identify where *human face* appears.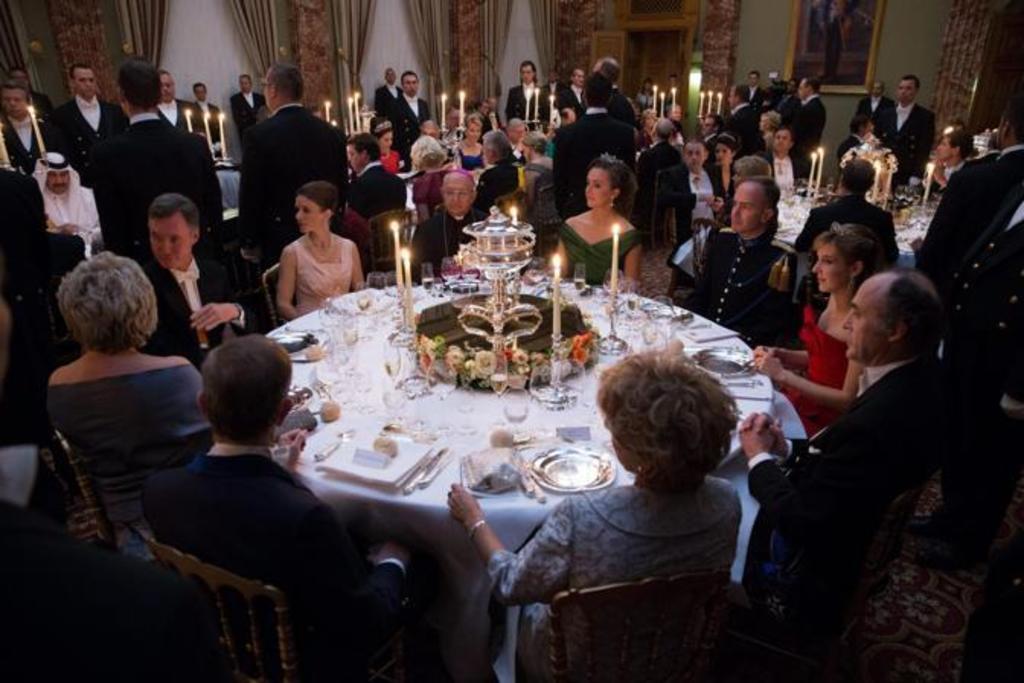
Appears at (x1=160, y1=75, x2=171, y2=101).
